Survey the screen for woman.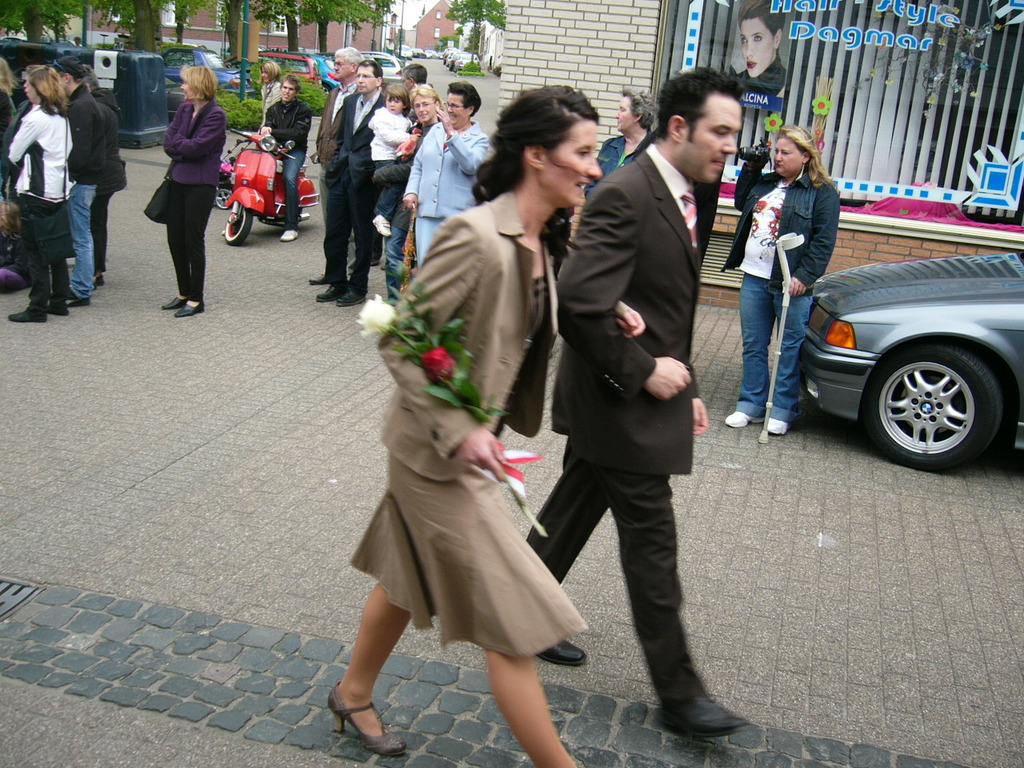
Survey found: locate(0, 54, 12, 202).
